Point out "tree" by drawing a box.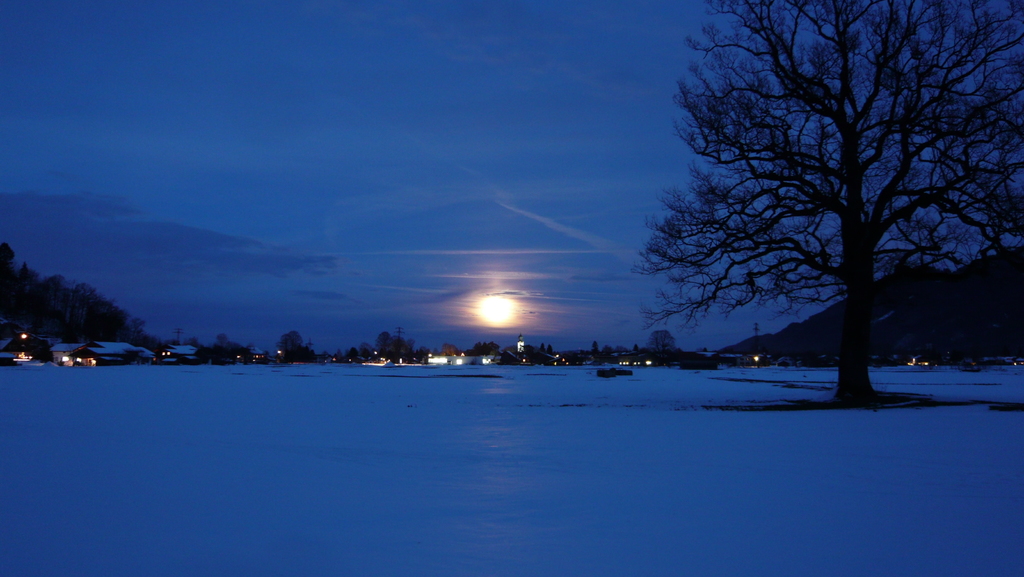
locate(548, 346, 557, 357).
